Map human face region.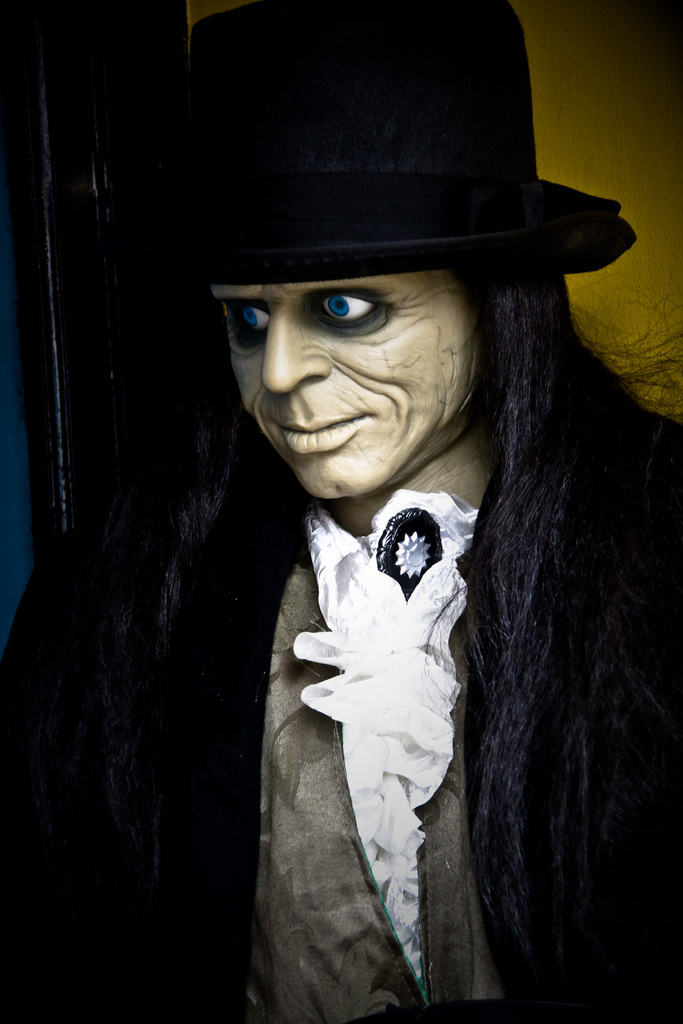
Mapped to {"x1": 208, "y1": 278, "x2": 477, "y2": 501}.
